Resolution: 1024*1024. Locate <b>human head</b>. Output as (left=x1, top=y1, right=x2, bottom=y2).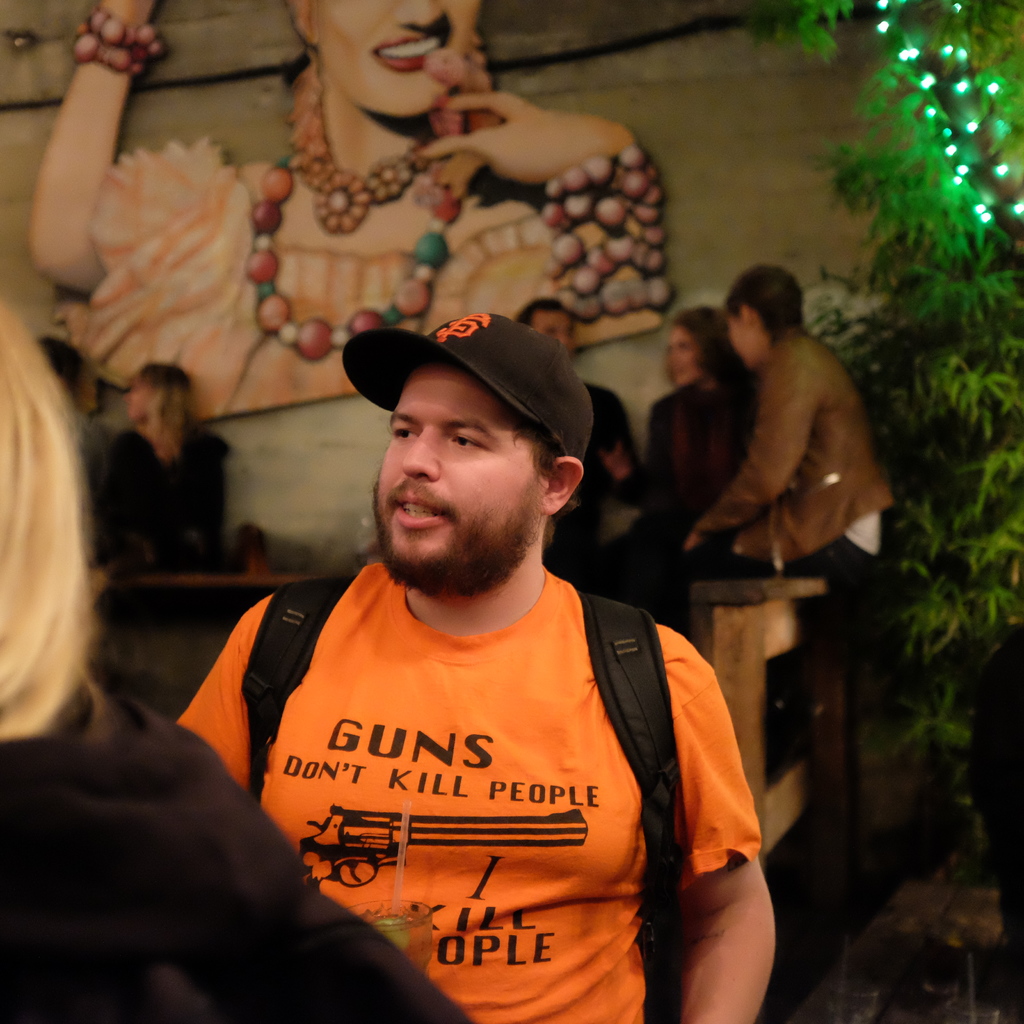
(left=0, top=293, right=70, bottom=671).
